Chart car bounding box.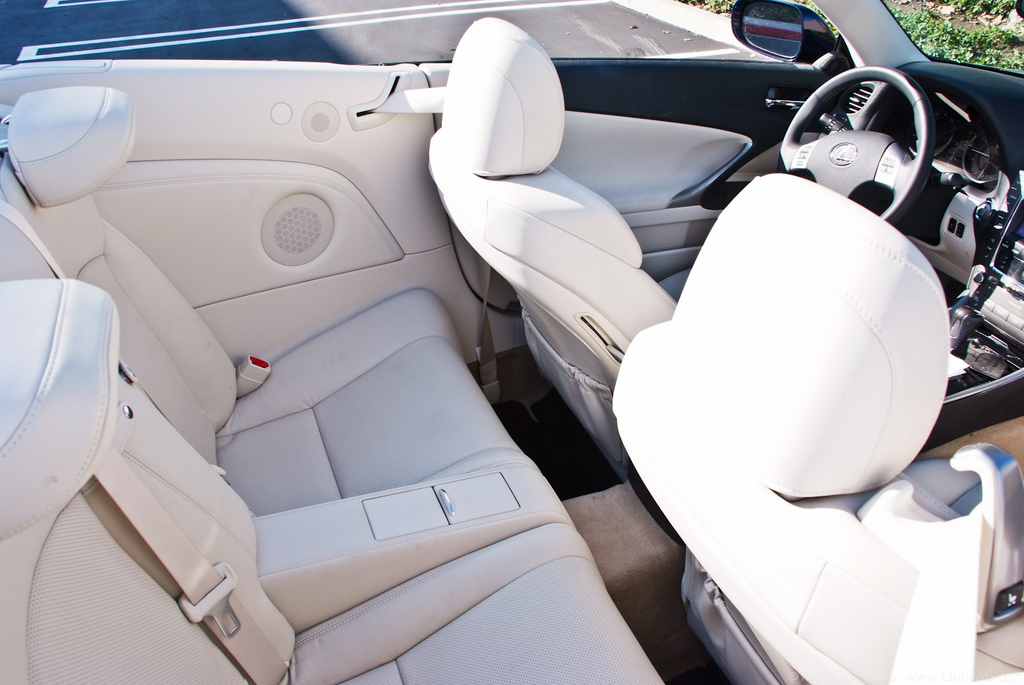
Charted: BBox(0, 0, 1023, 684).
